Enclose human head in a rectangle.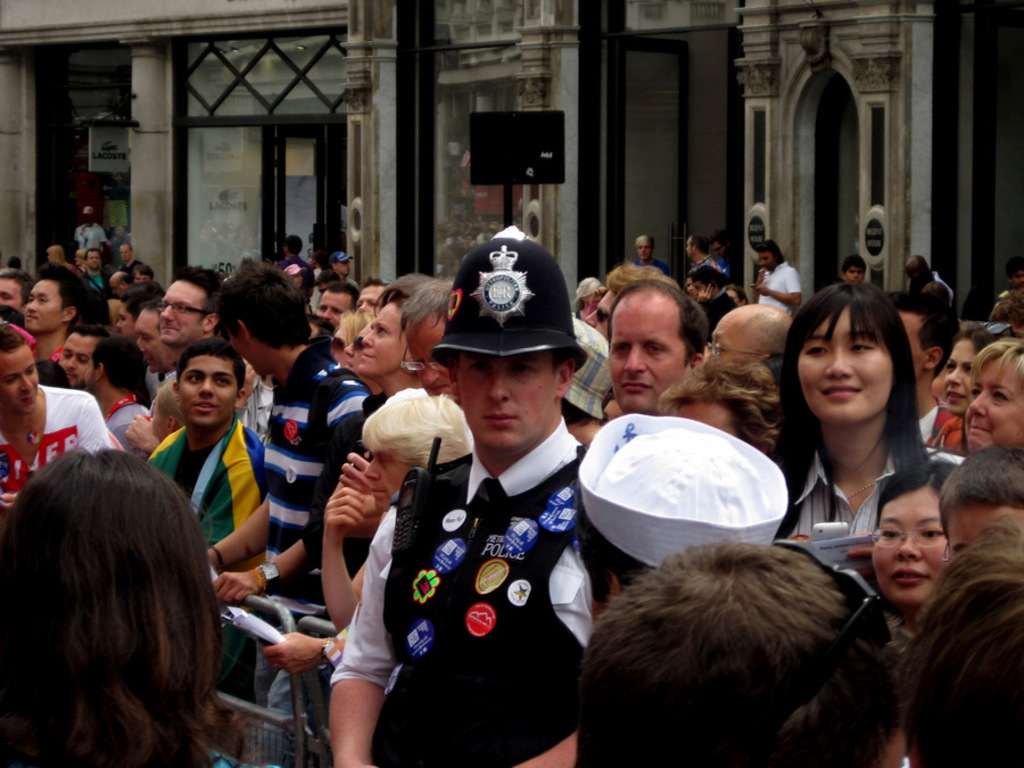
358:391:472:511.
